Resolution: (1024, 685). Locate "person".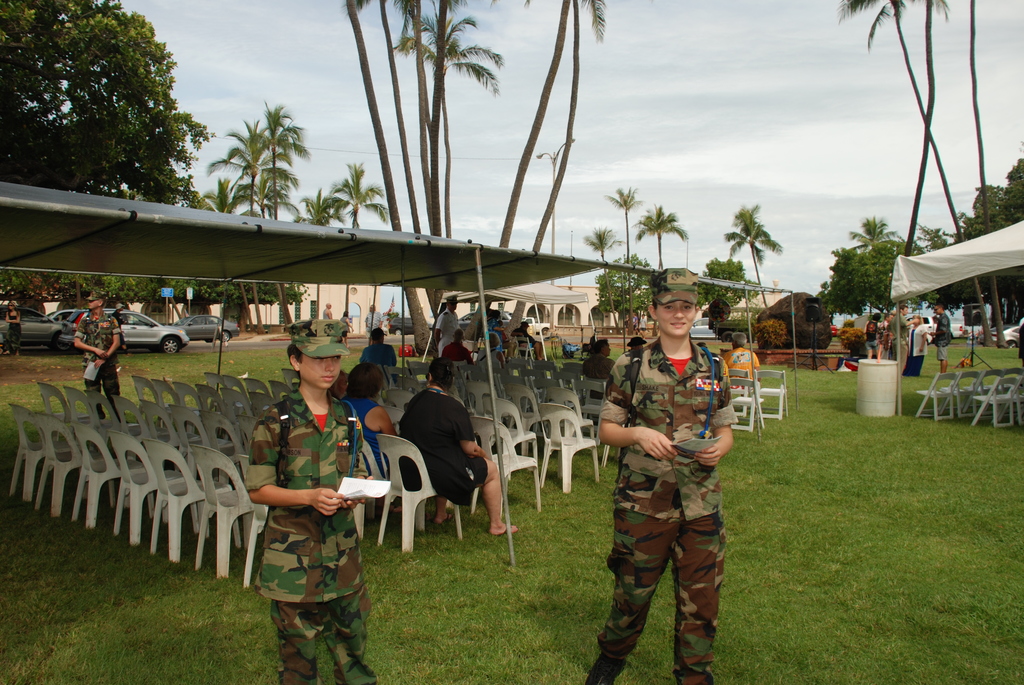
598:301:733:684.
